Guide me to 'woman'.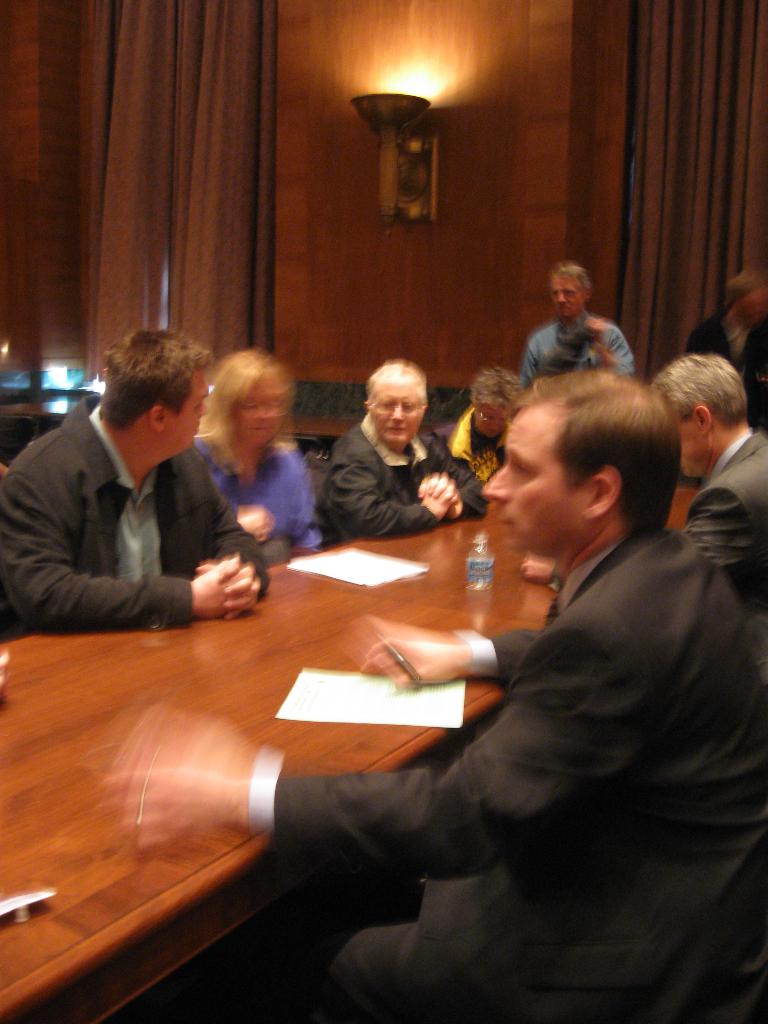
Guidance: (436, 367, 521, 500).
